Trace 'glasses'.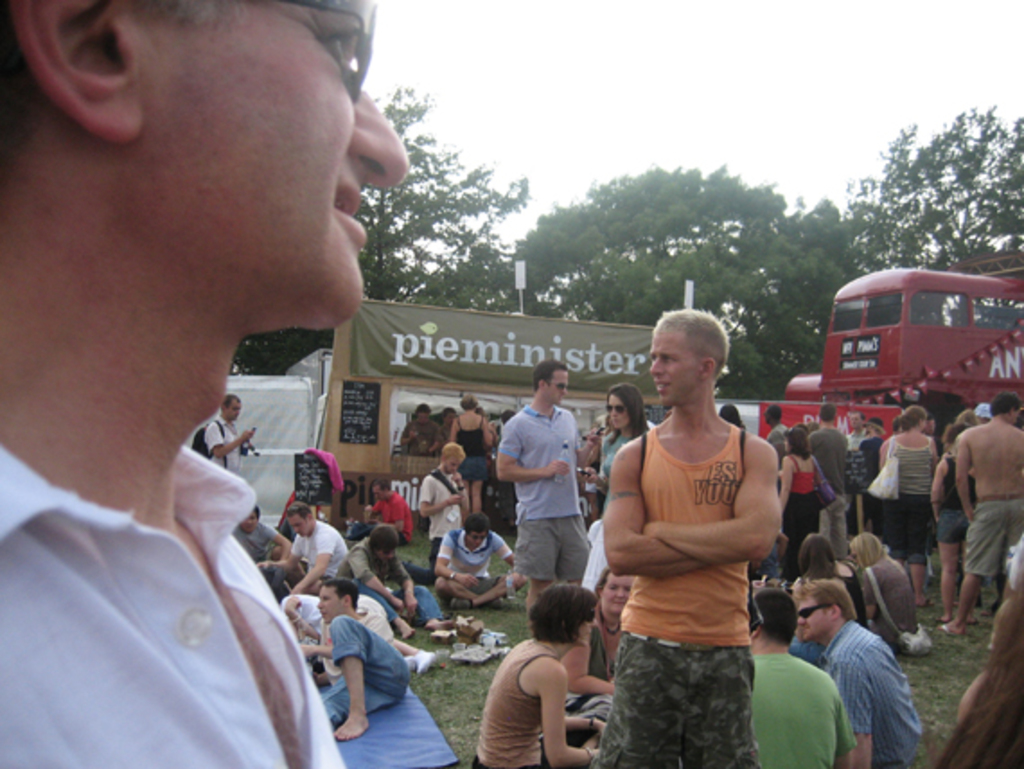
Traced to (x1=252, y1=0, x2=383, y2=92).
